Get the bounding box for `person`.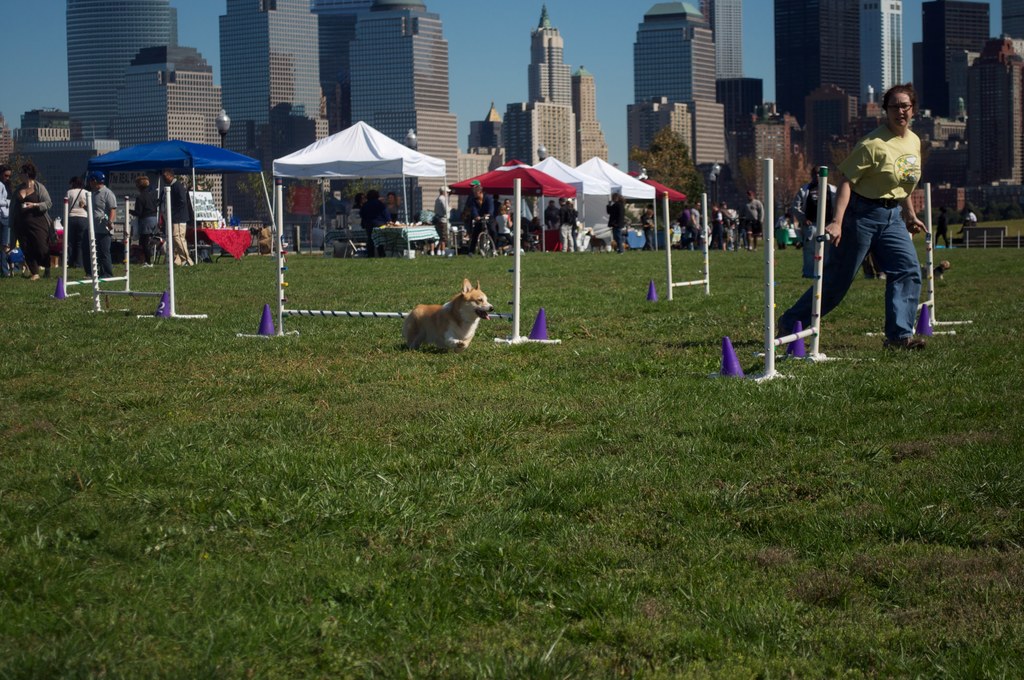
bbox=(465, 182, 495, 253).
